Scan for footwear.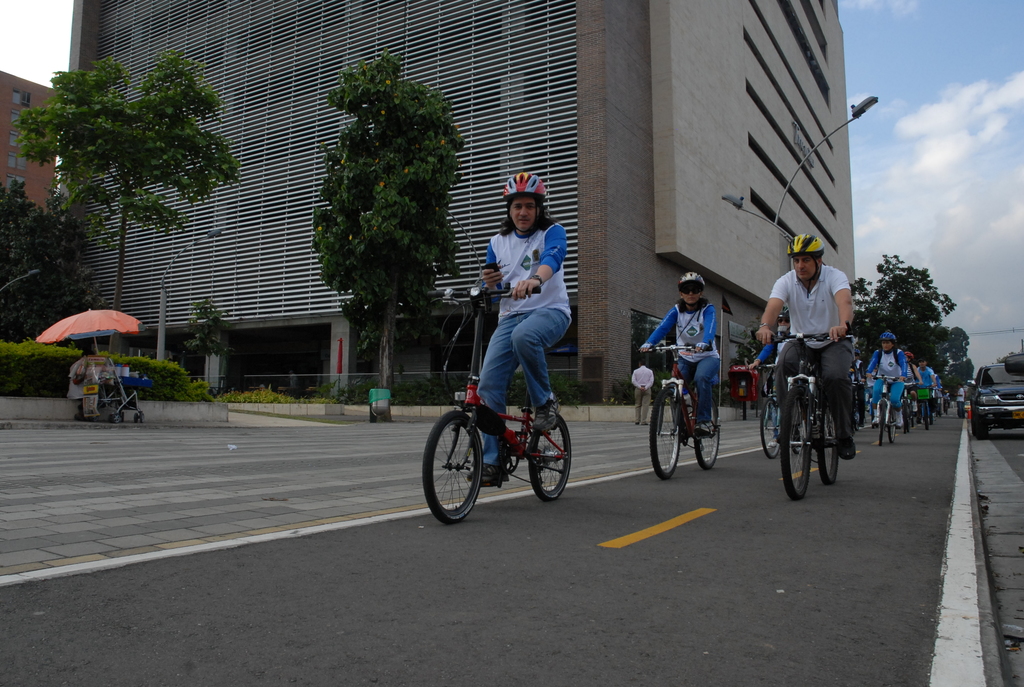
Scan result: 897, 409, 904, 430.
